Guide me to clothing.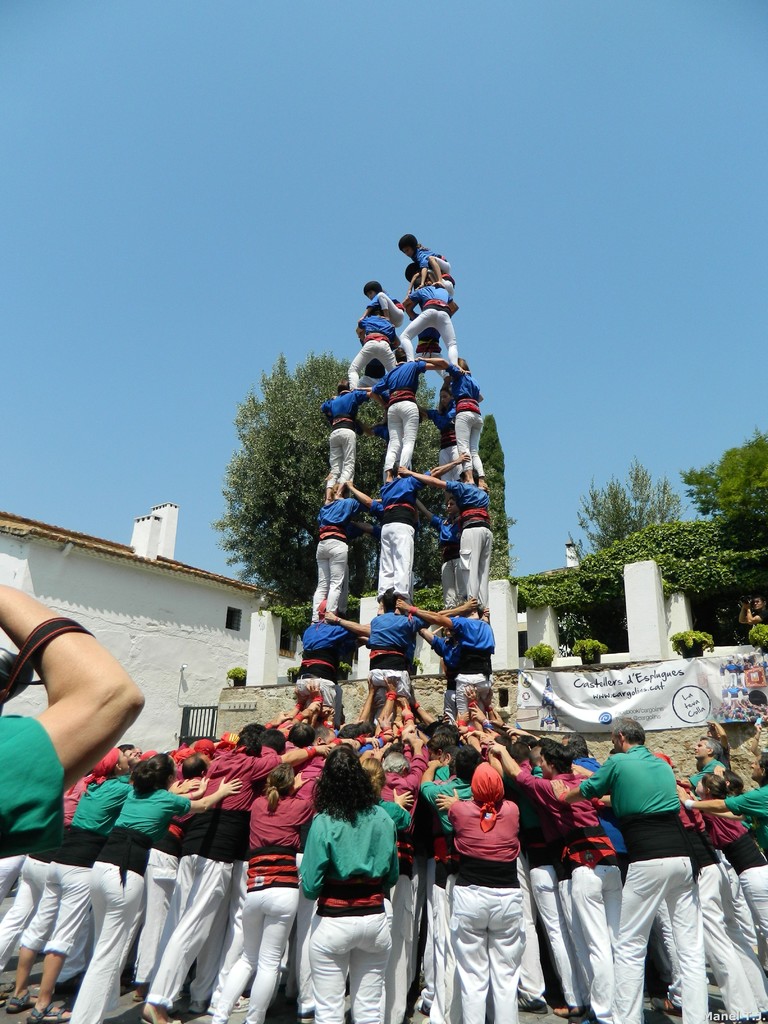
Guidance: {"left": 0, "top": 716, "right": 64, "bottom": 860}.
